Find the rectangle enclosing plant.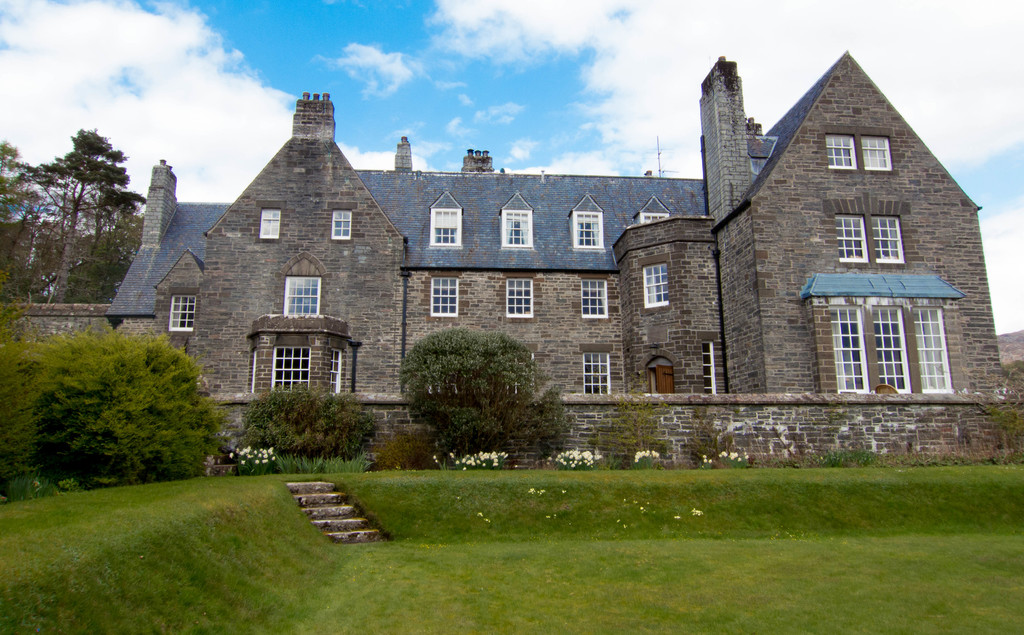
region(598, 391, 677, 469).
